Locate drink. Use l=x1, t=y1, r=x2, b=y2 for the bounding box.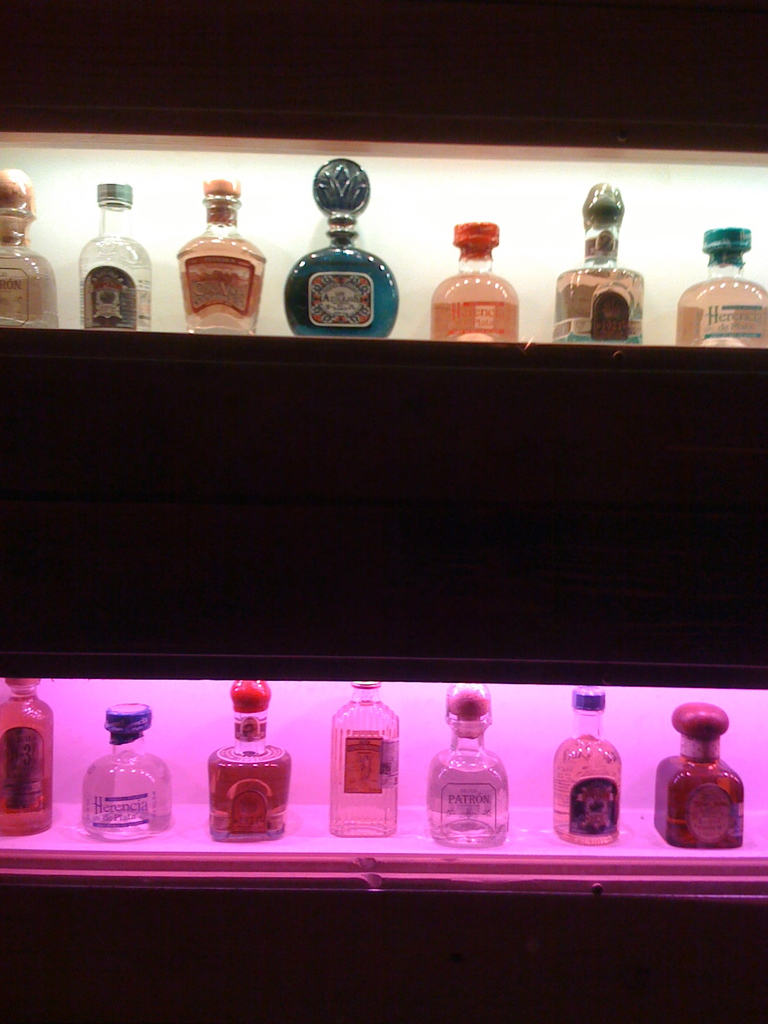
l=86, t=707, r=172, b=838.
